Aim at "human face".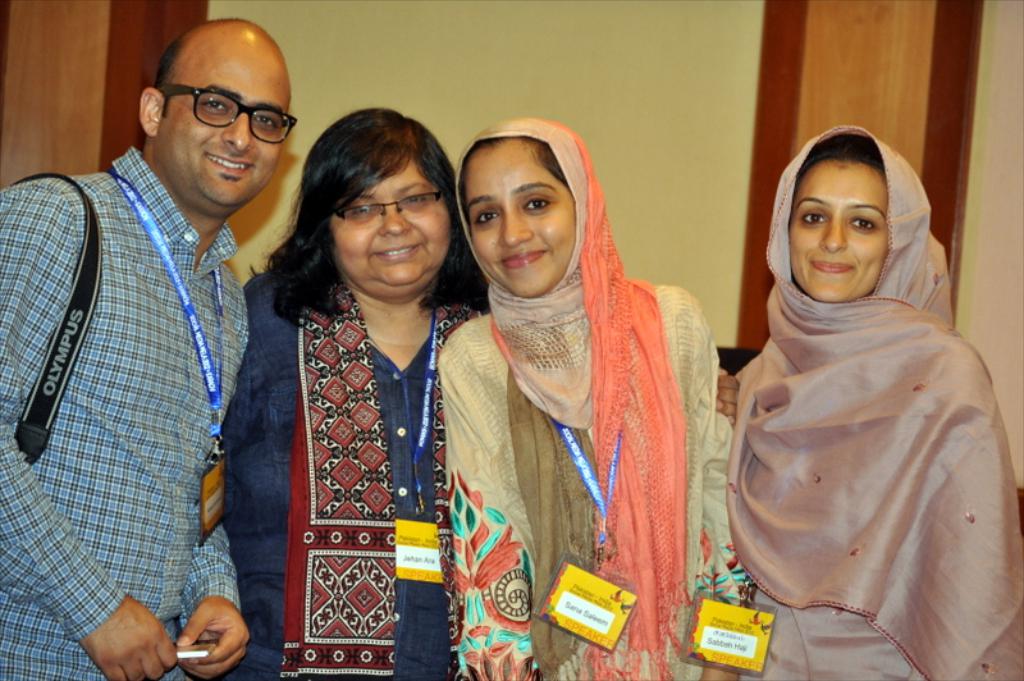
Aimed at [163,37,292,206].
